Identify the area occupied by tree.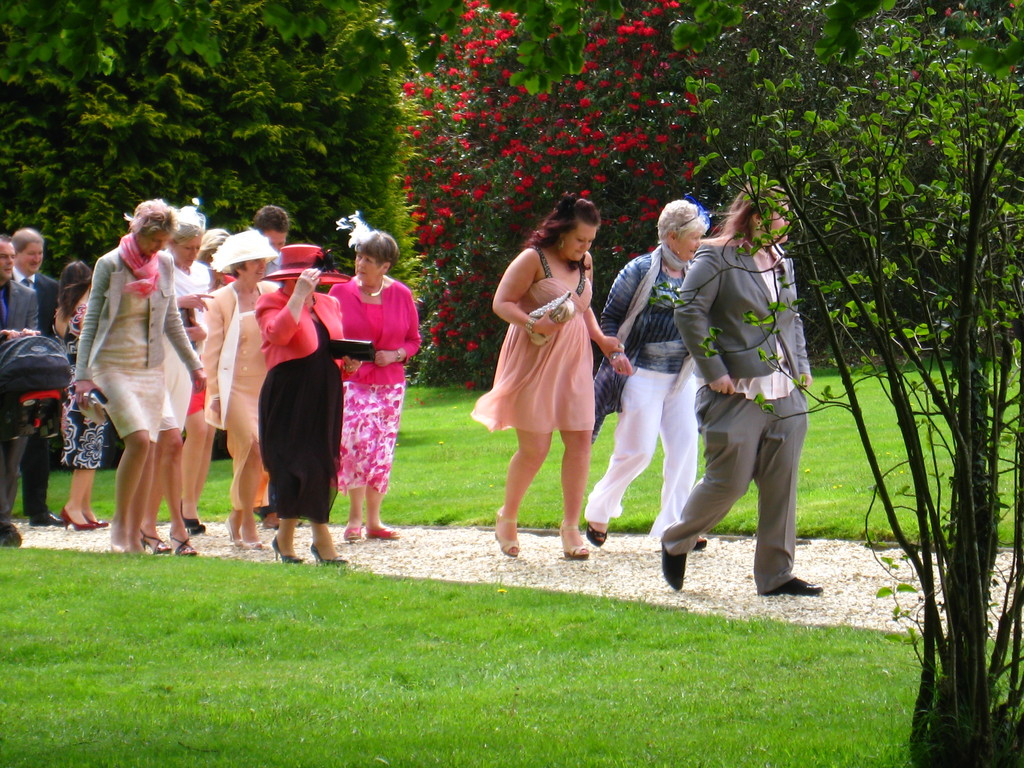
Area: 1,0,413,316.
